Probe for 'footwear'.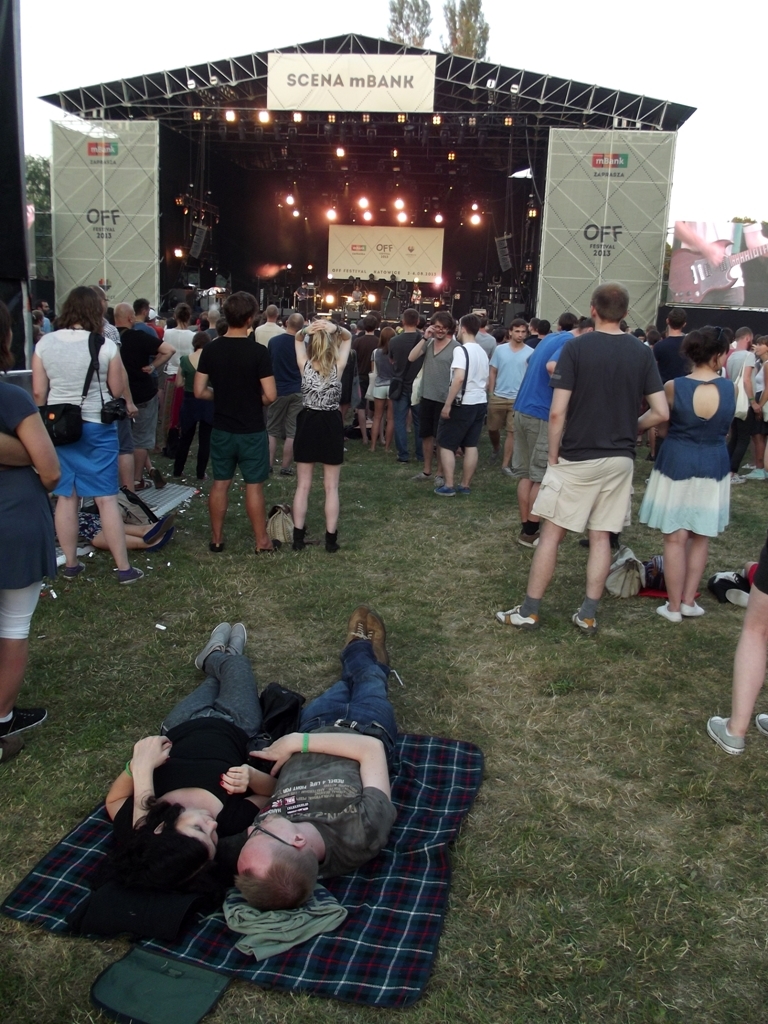
Probe result: (x1=226, y1=621, x2=247, y2=655).
